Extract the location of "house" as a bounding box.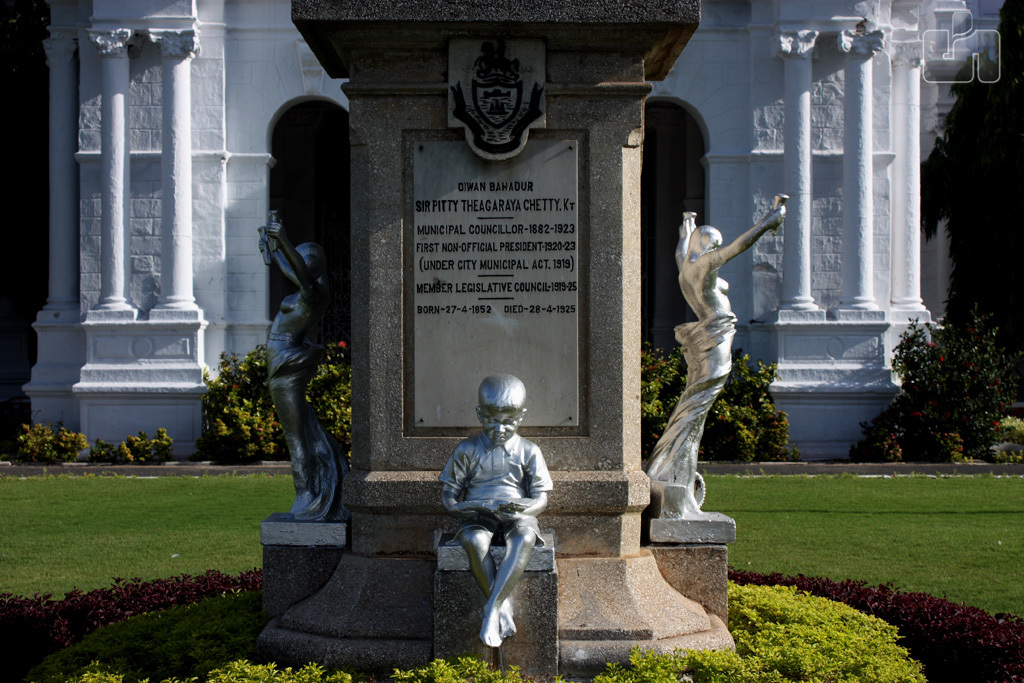
box=[55, 0, 920, 435].
